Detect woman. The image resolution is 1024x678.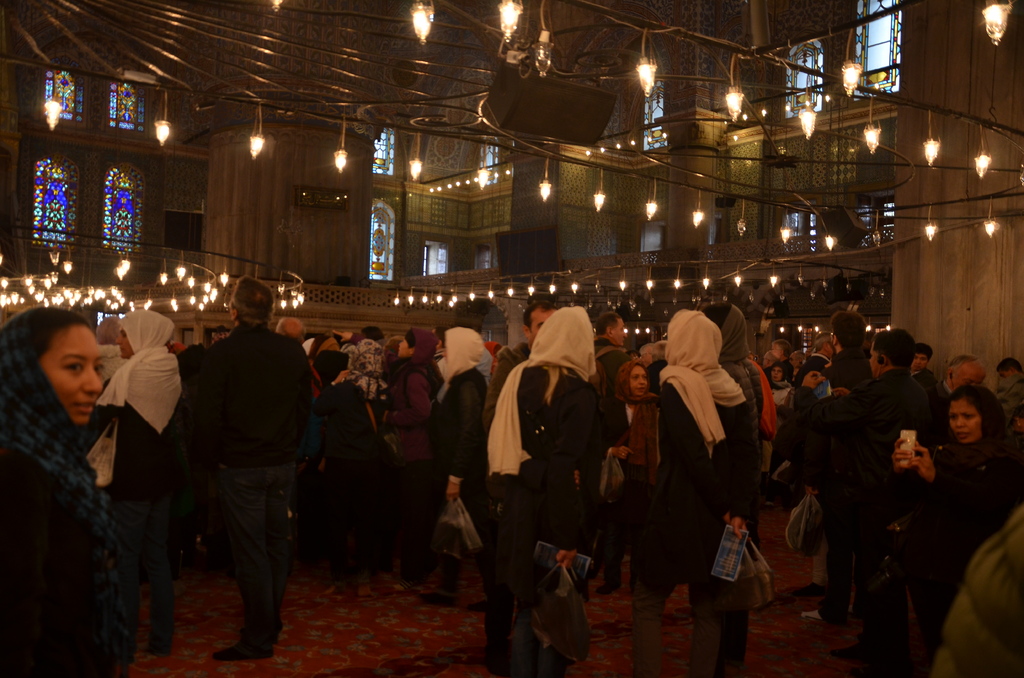
{"x1": 0, "y1": 302, "x2": 104, "y2": 677}.
